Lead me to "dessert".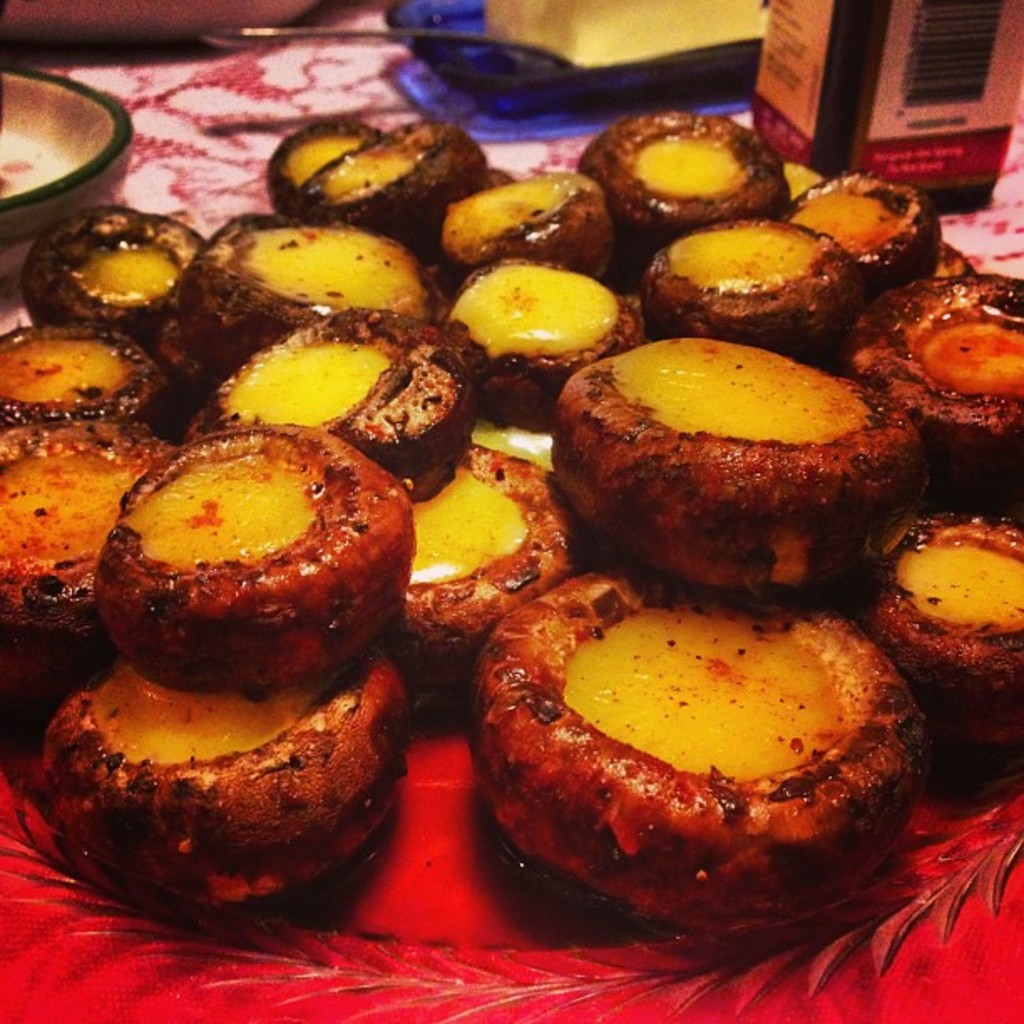
Lead to bbox(465, 586, 957, 934).
